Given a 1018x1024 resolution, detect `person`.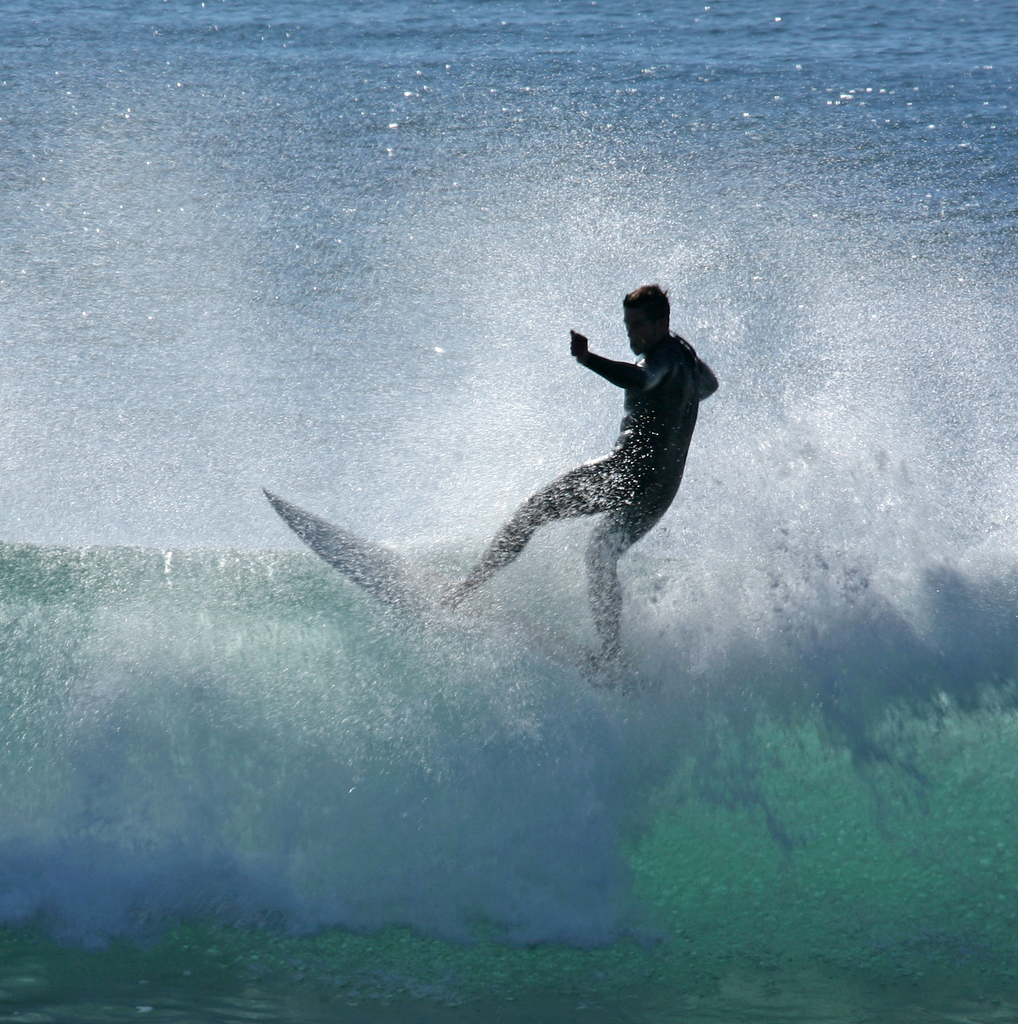
box=[483, 250, 736, 675].
